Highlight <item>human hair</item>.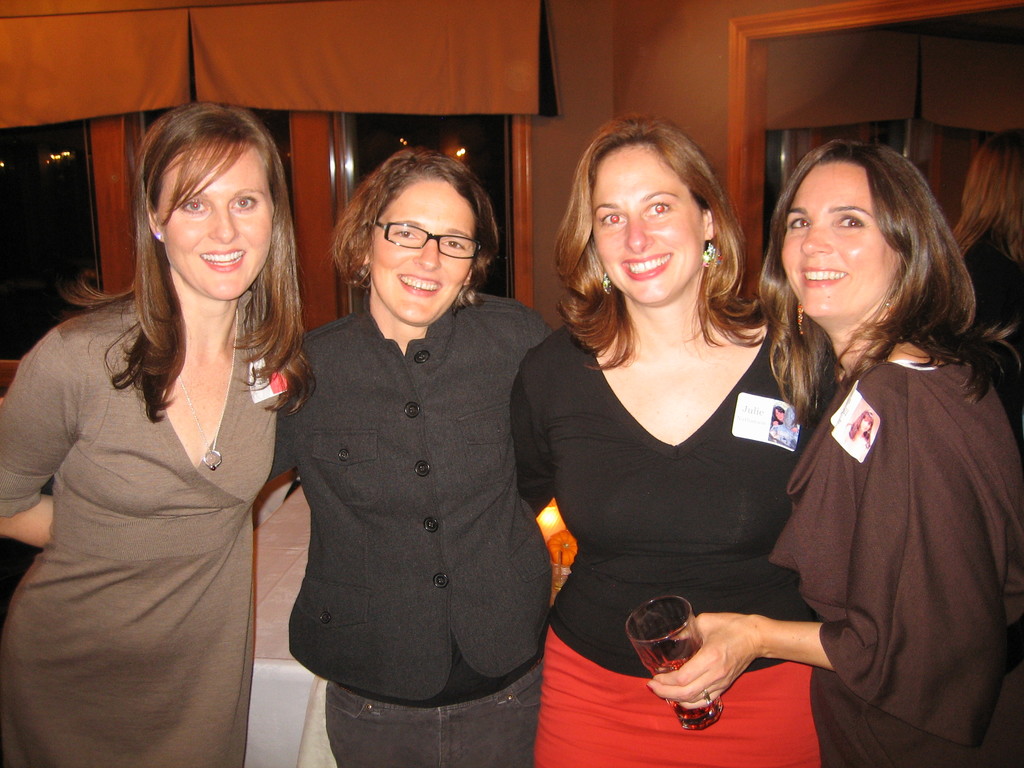
Highlighted region: [x1=552, y1=113, x2=768, y2=367].
